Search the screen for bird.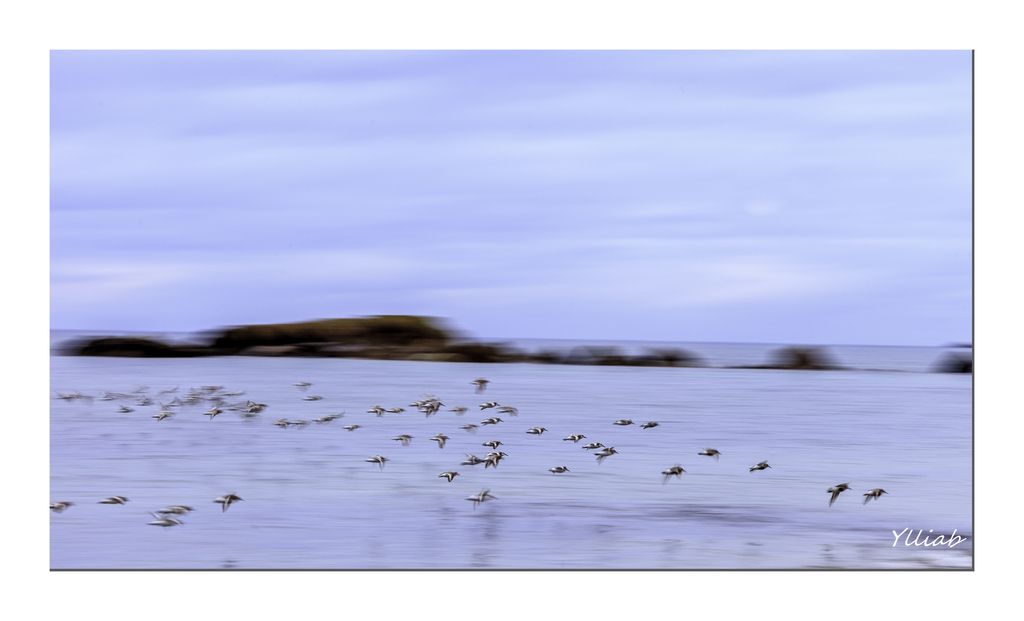
Found at [left=462, top=421, right=478, bottom=433].
